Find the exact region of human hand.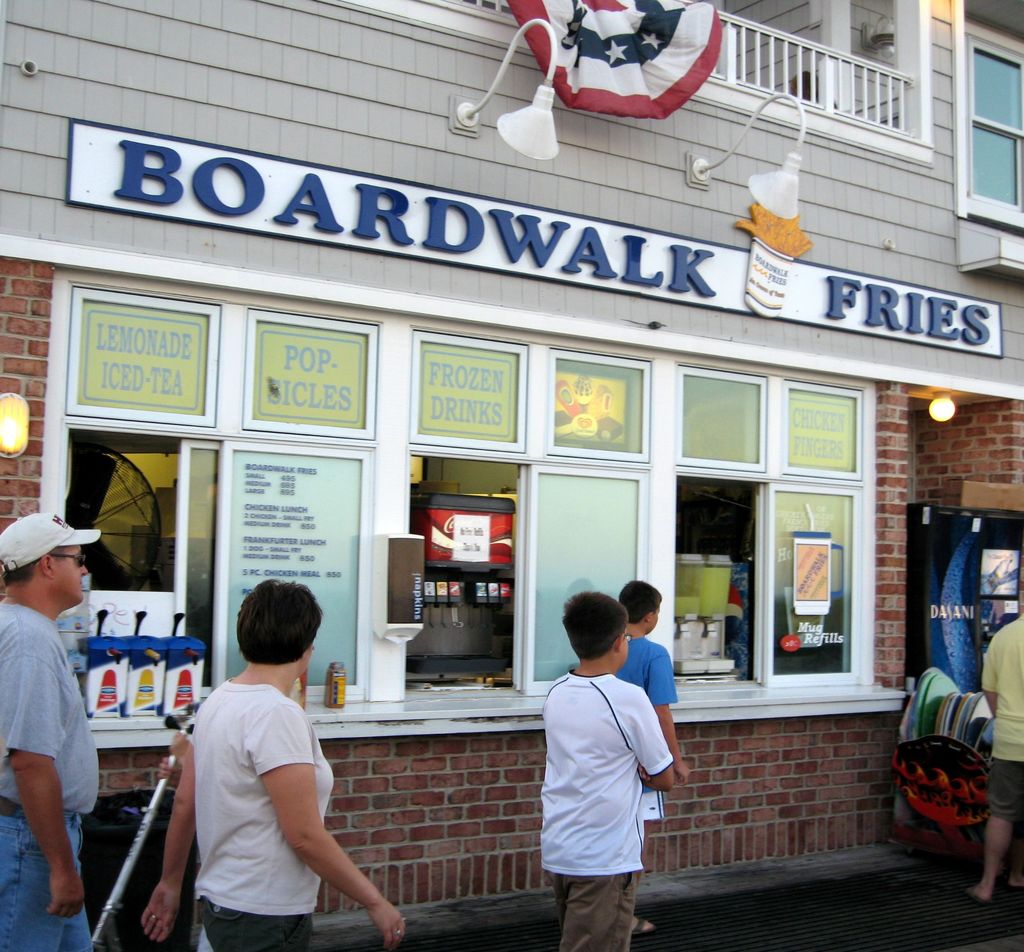
Exact region: crop(140, 882, 182, 948).
